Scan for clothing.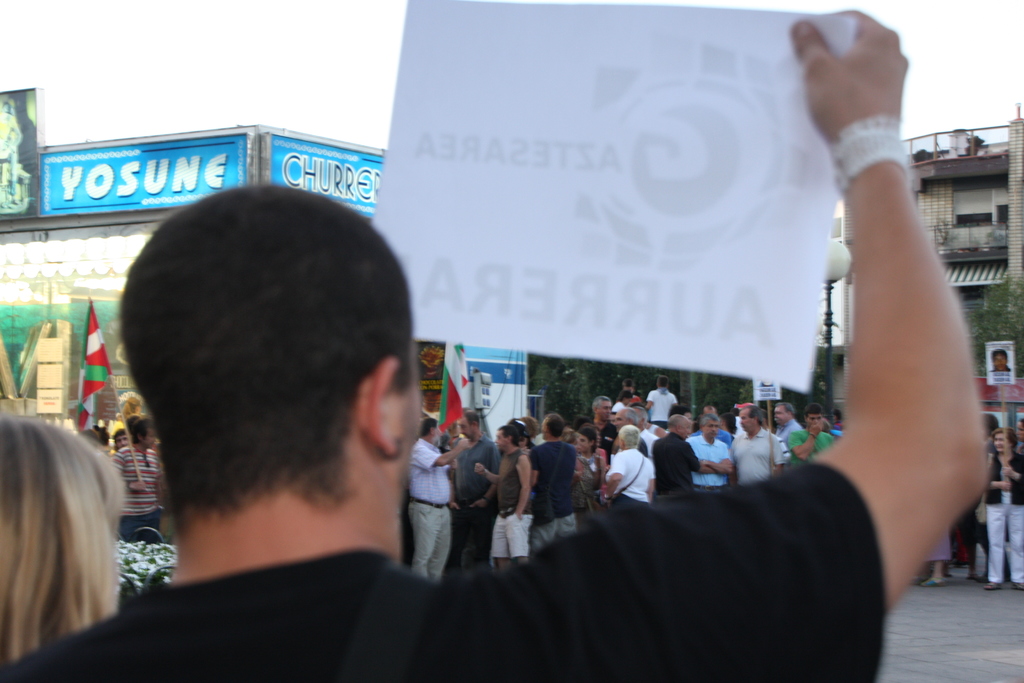
Scan result: [651, 434, 701, 493].
